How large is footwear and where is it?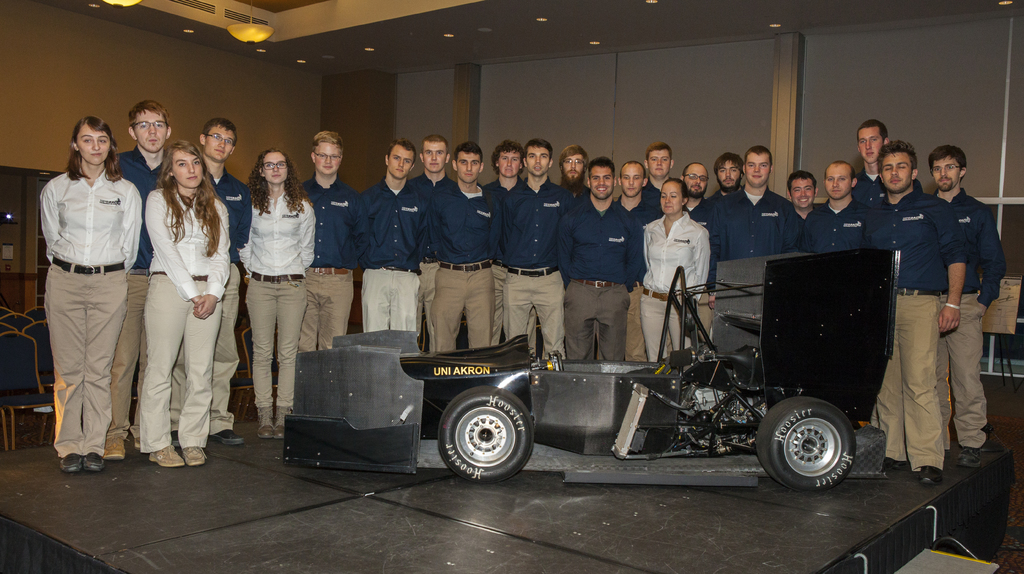
Bounding box: 217 429 239 445.
